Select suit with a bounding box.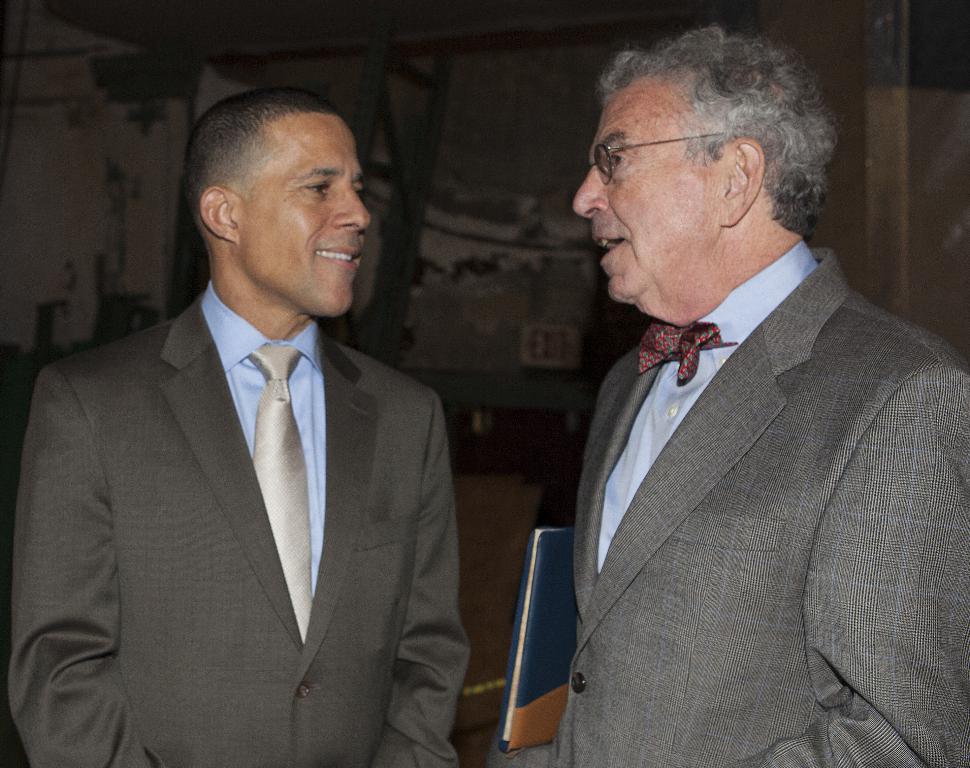
(492, 235, 969, 767).
